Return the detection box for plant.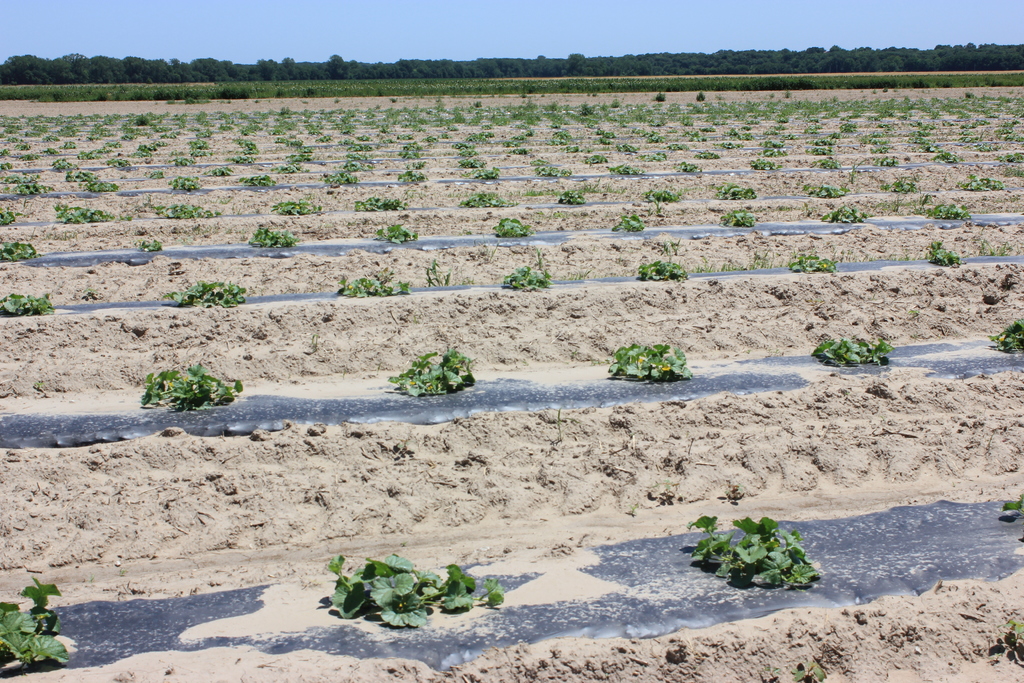
(171,176,200,192).
